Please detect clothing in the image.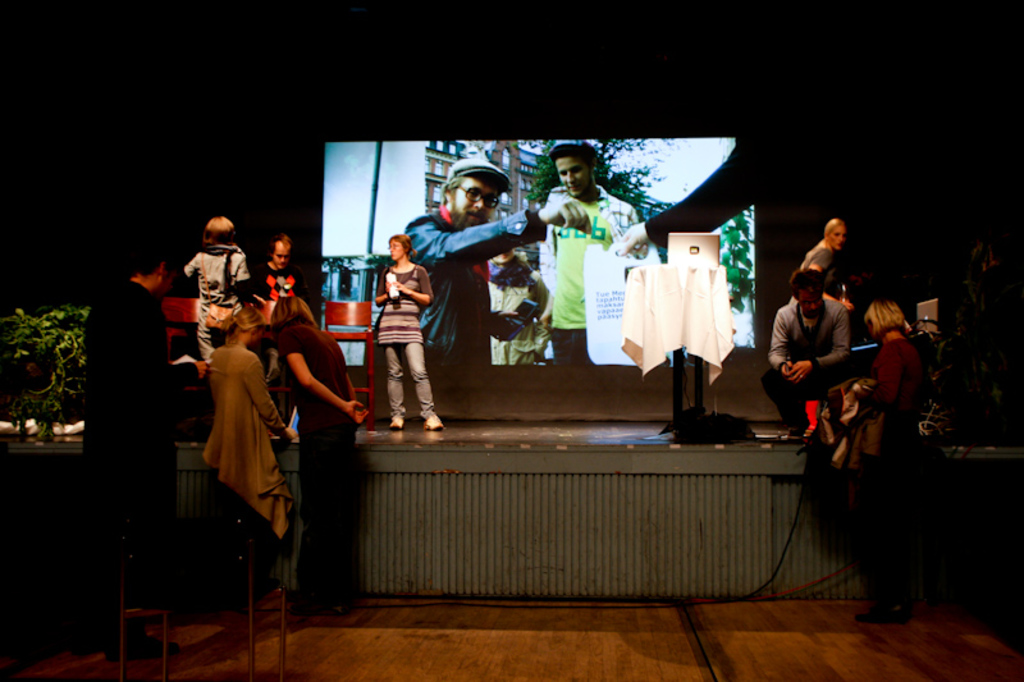
<box>858,333,936,554</box>.
